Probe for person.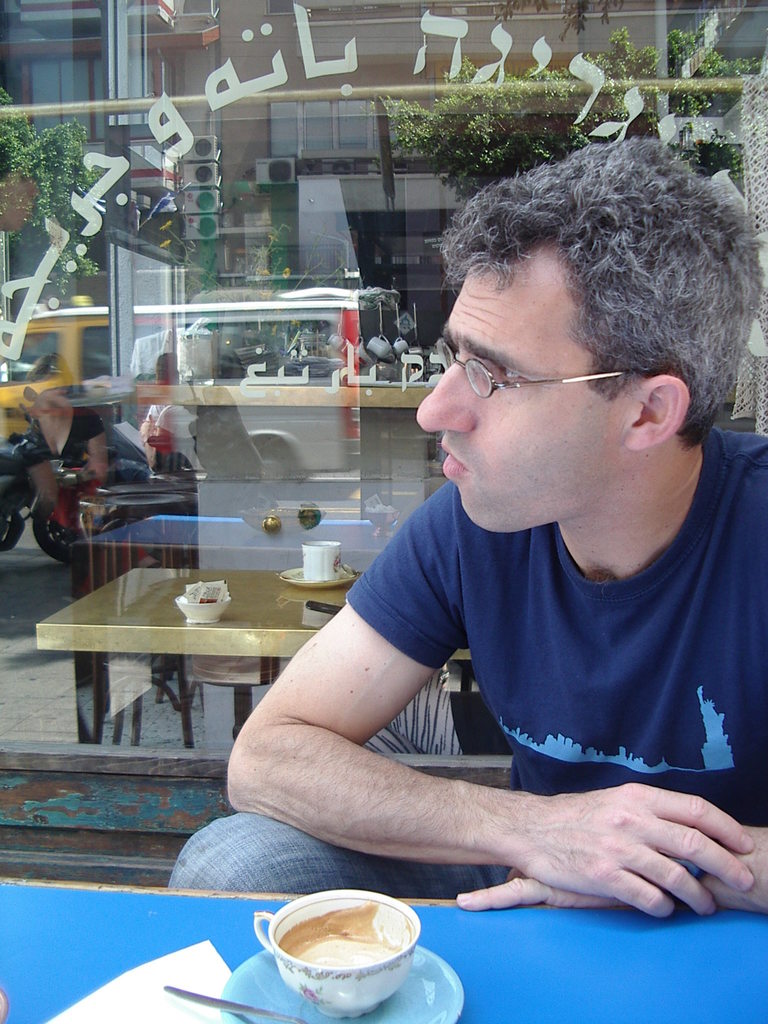
Probe result: locate(222, 131, 767, 920).
